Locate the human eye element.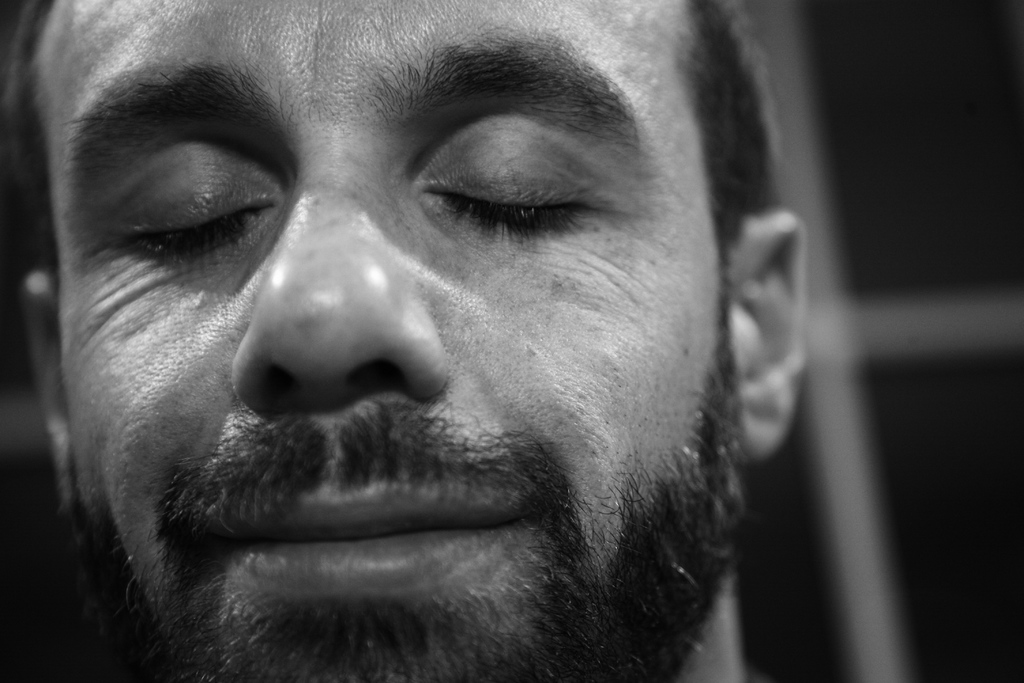
Element bbox: <box>405,111,629,247</box>.
